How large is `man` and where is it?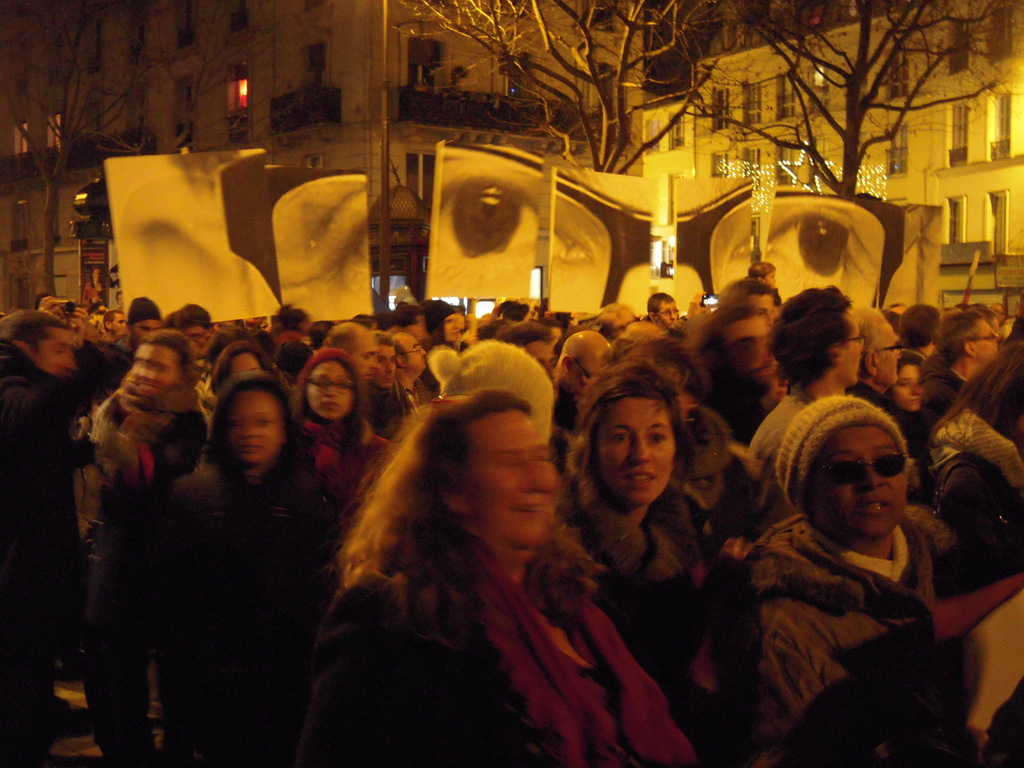
Bounding box: region(362, 332, 404, 433).
